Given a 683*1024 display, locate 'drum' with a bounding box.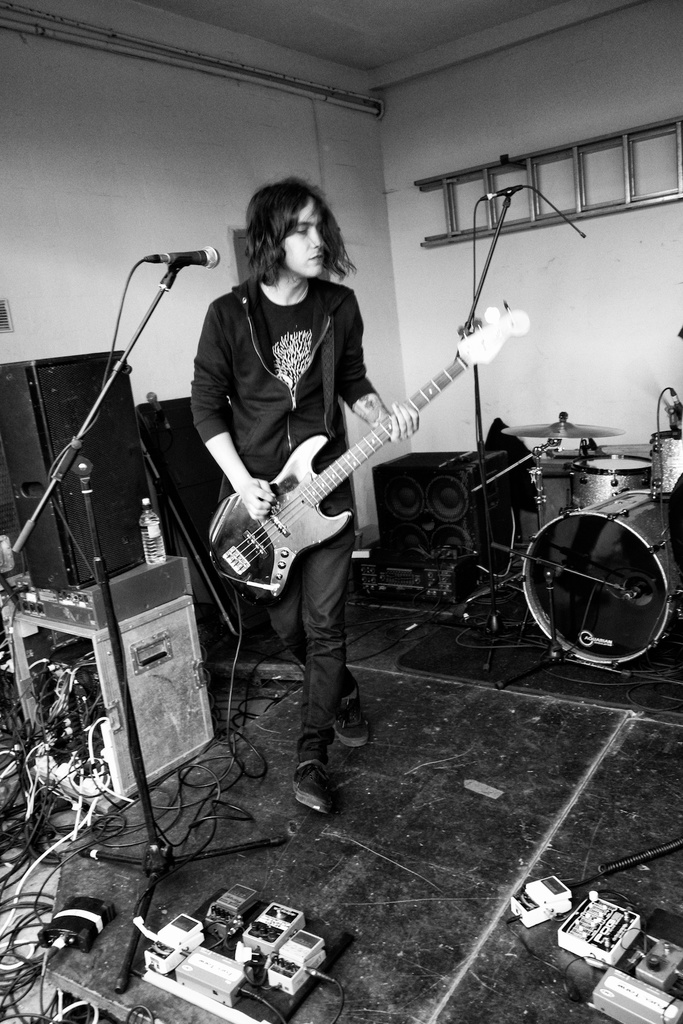
Located: crop(573, 456, 638, 503).
